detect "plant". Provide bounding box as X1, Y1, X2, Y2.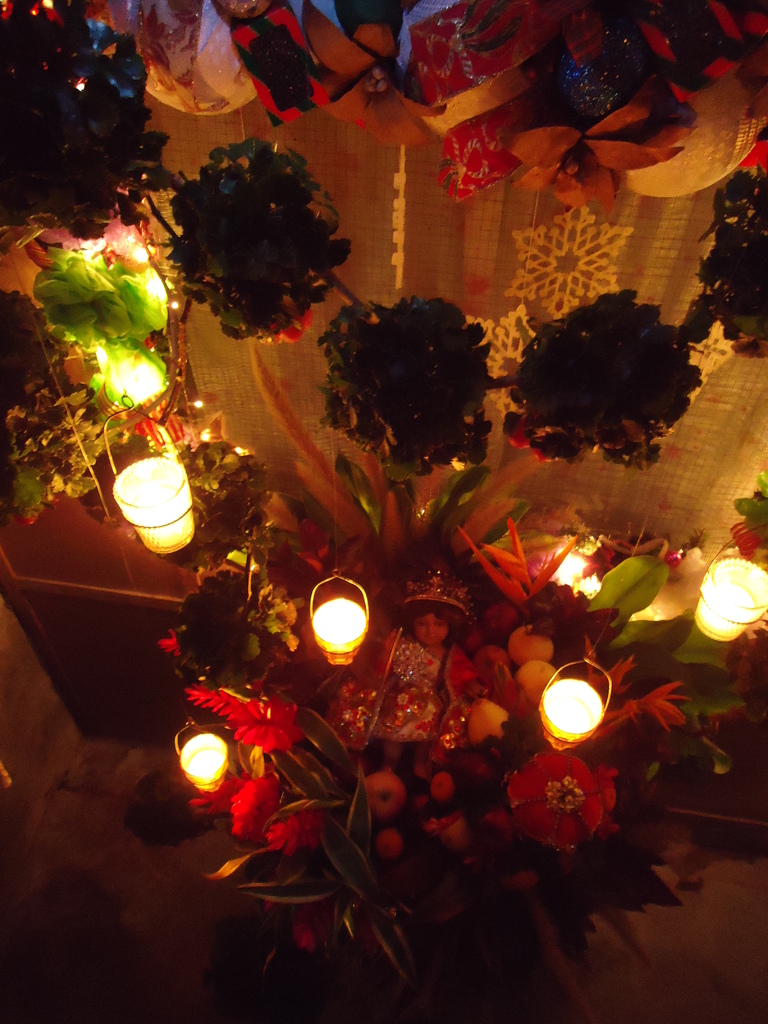
678, 155, 767, 365.
